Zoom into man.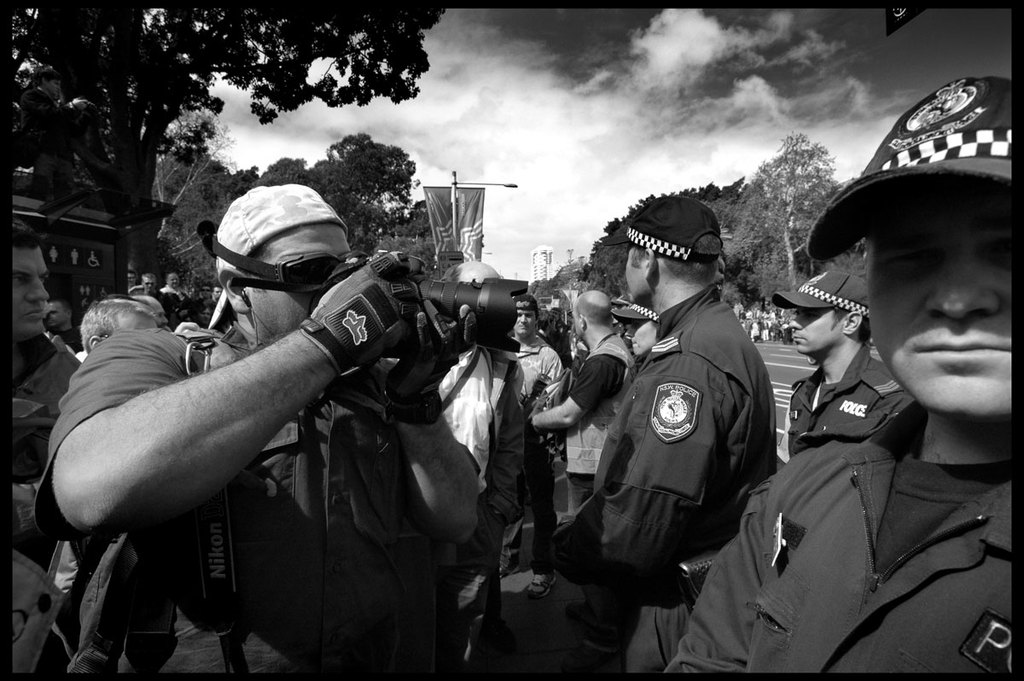
Zoom target: 559:193:792:680.
